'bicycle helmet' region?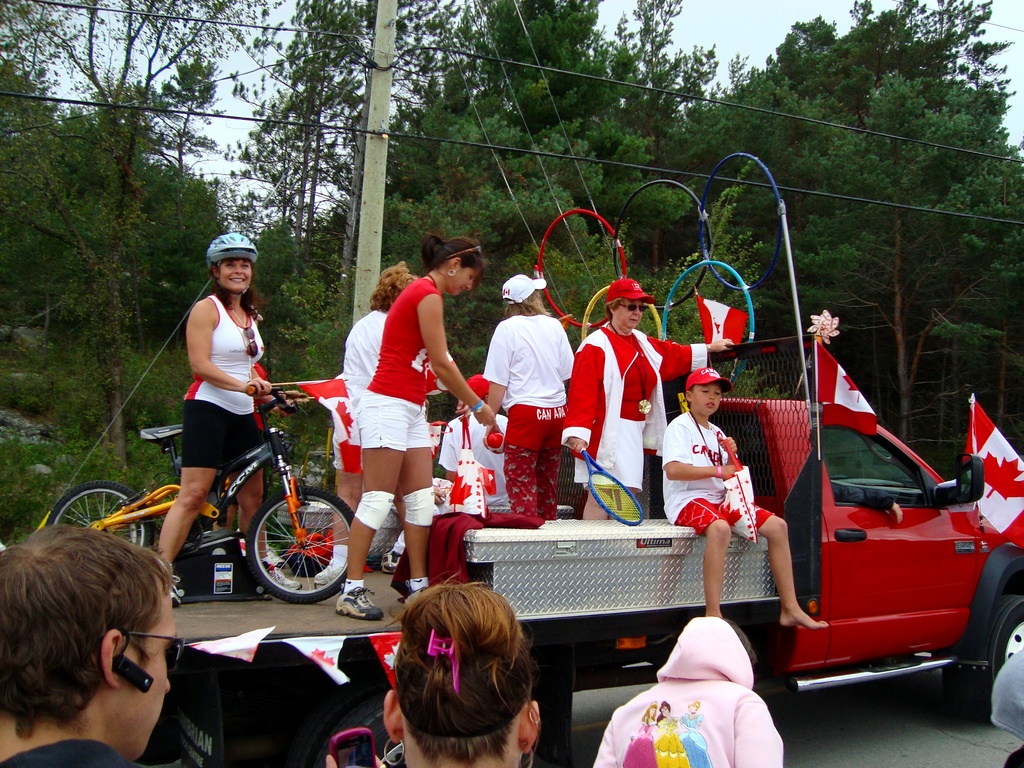
bbox(211, 232, 256, 265)
